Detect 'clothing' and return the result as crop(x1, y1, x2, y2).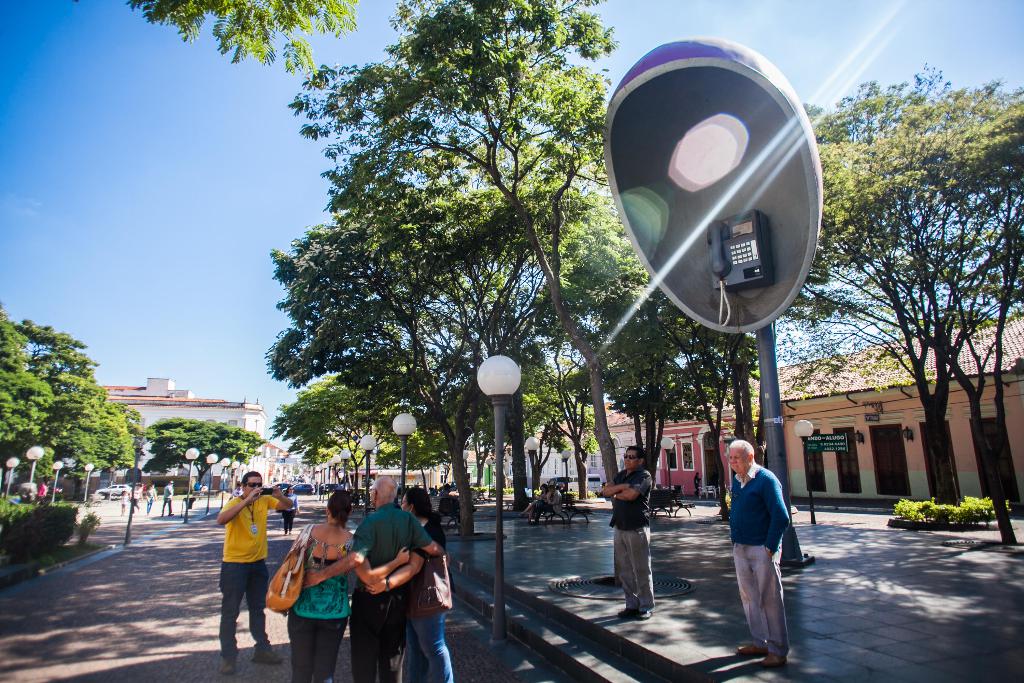
crop(404, 520, 456, 682).
